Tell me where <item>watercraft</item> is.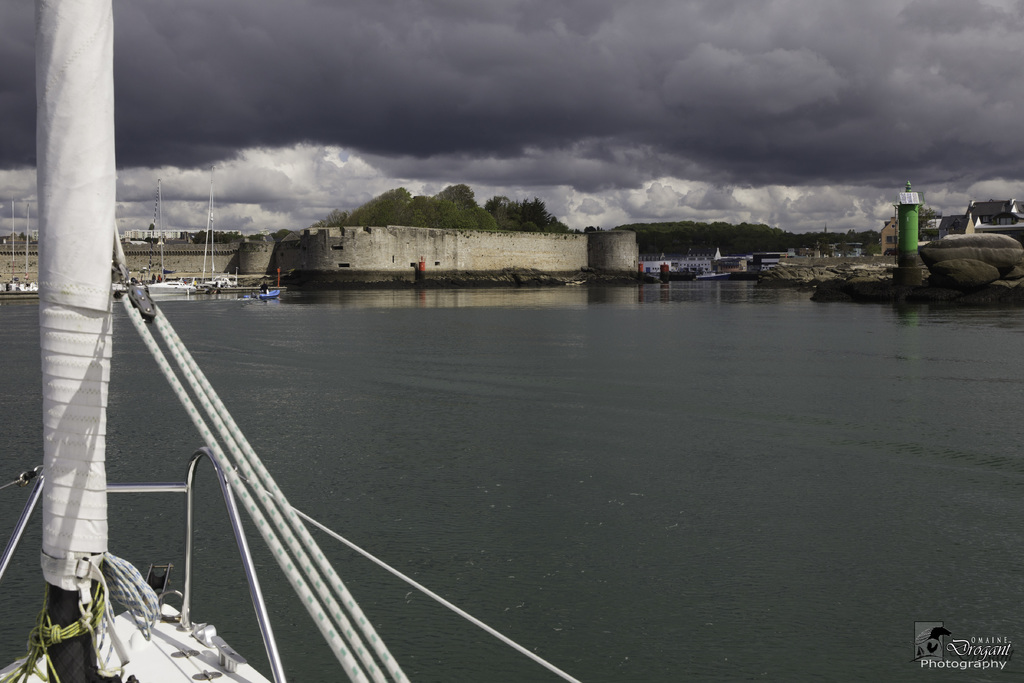
<item>watercraft</item> is at [left=2, top=199, right=38, bottom=293].
